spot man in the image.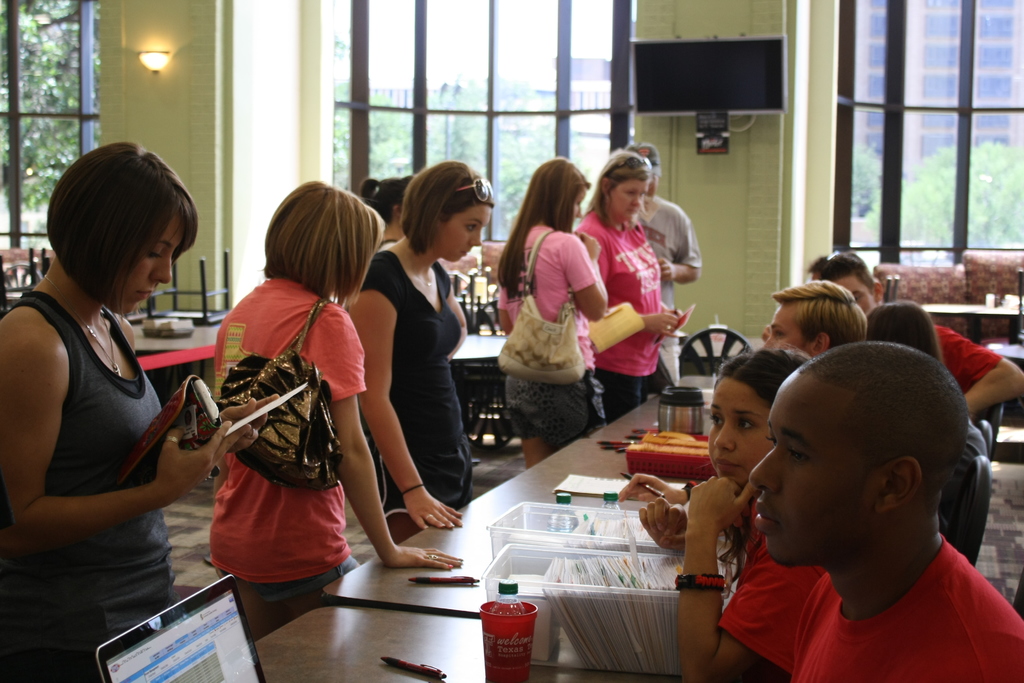
man found at x1=627 y1=143 x2=703 y2=383.
